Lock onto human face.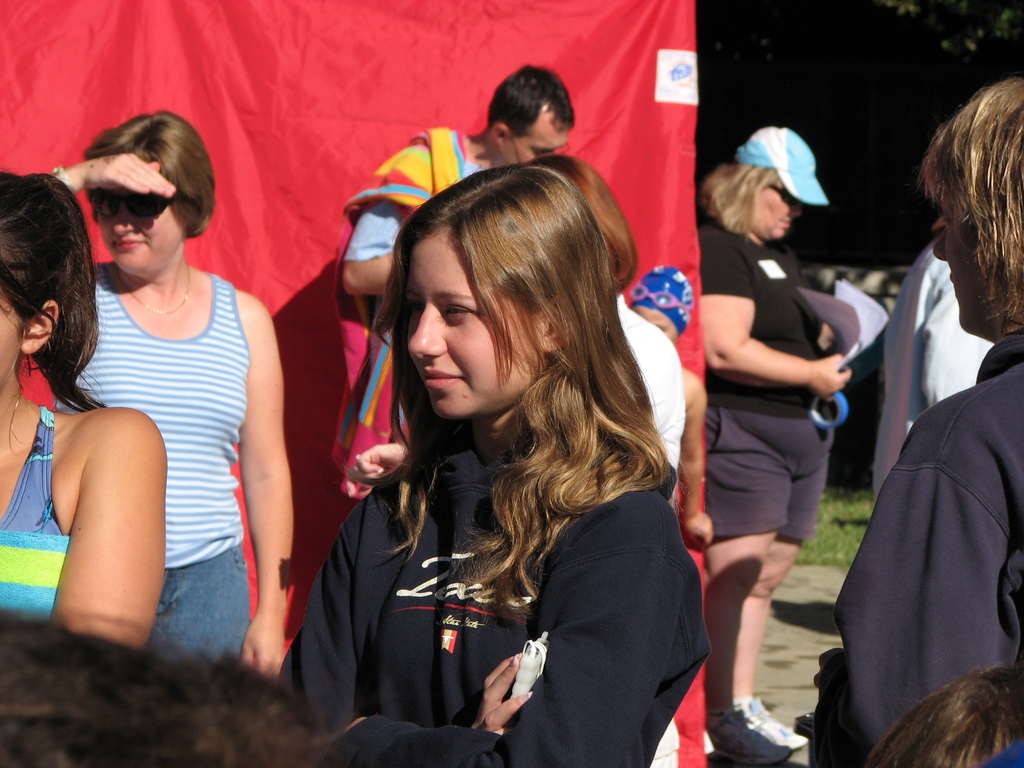
Locked: [left=0, top=291, right=27, bottom=392].
